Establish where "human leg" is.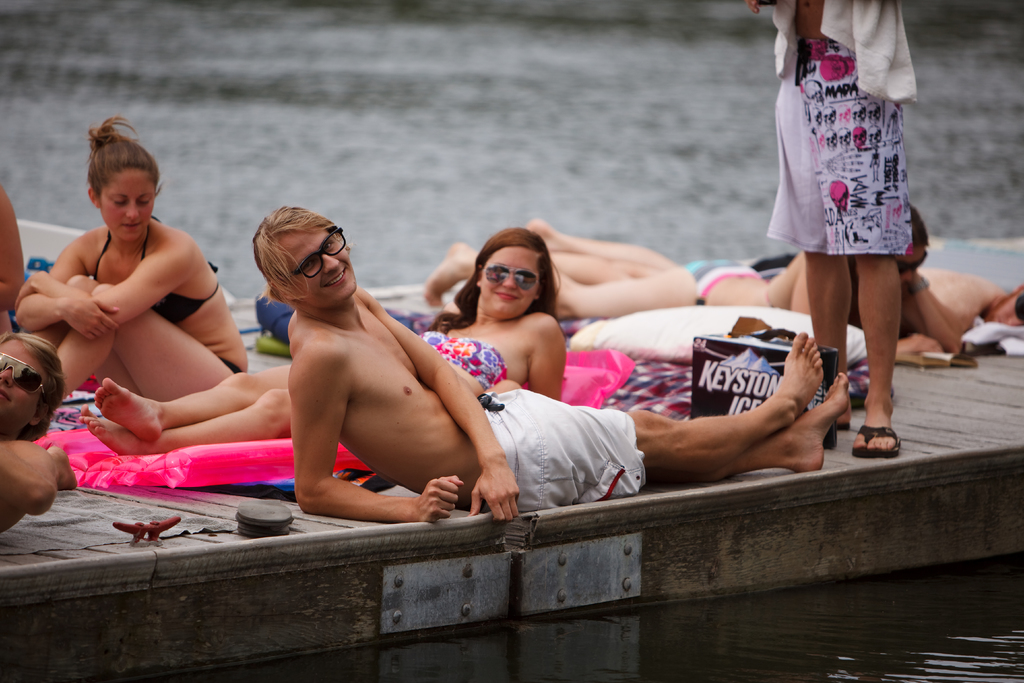
Established at bbox(92, 364, 286, 448).
